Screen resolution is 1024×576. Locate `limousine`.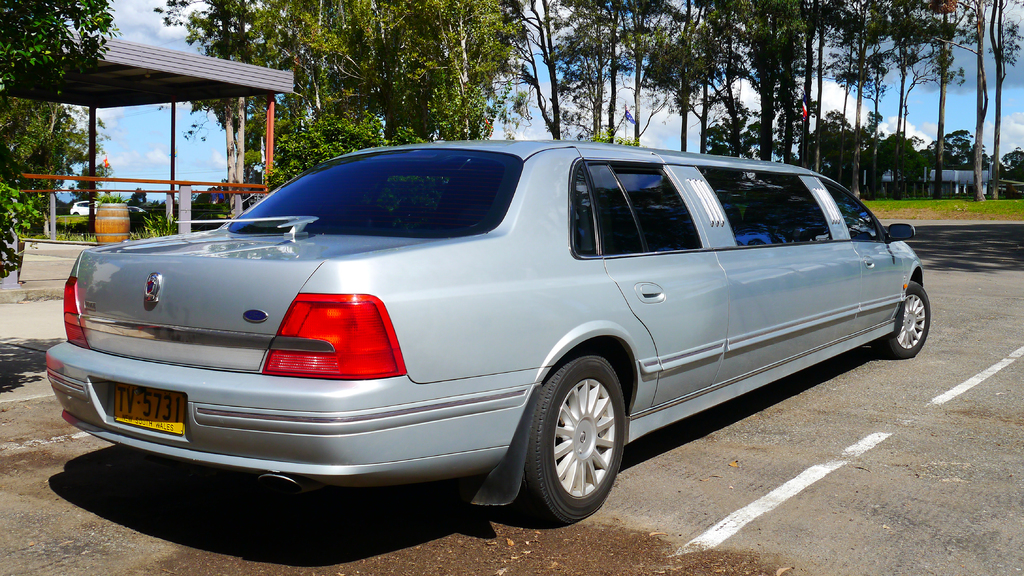
bbox(47, 140, 930, 526).
